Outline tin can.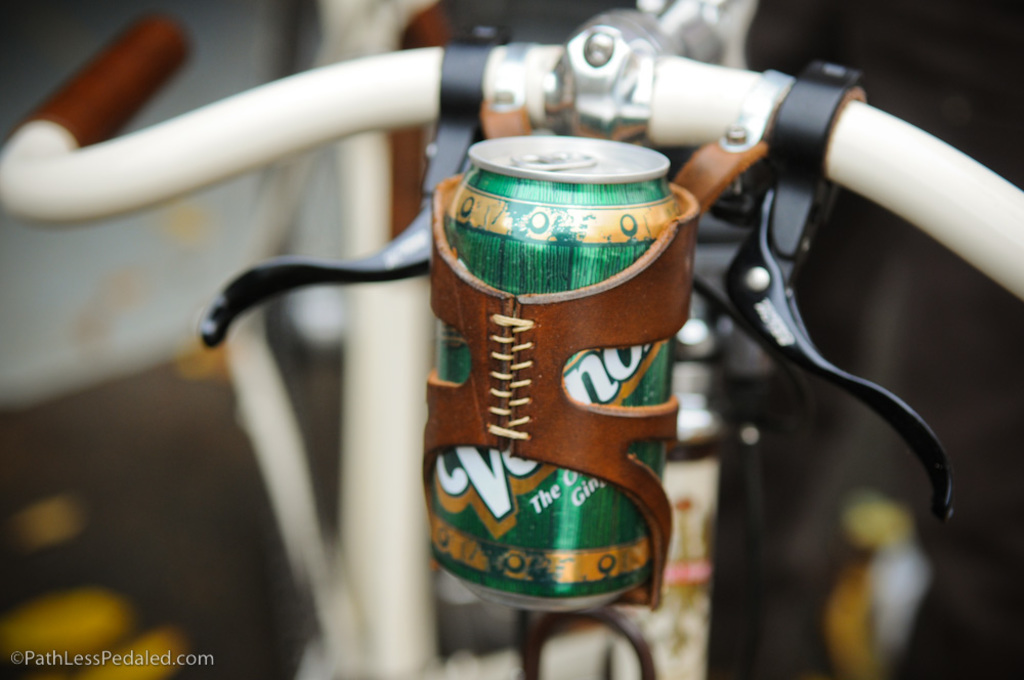
Outline: (441, 134, 685, 610).
